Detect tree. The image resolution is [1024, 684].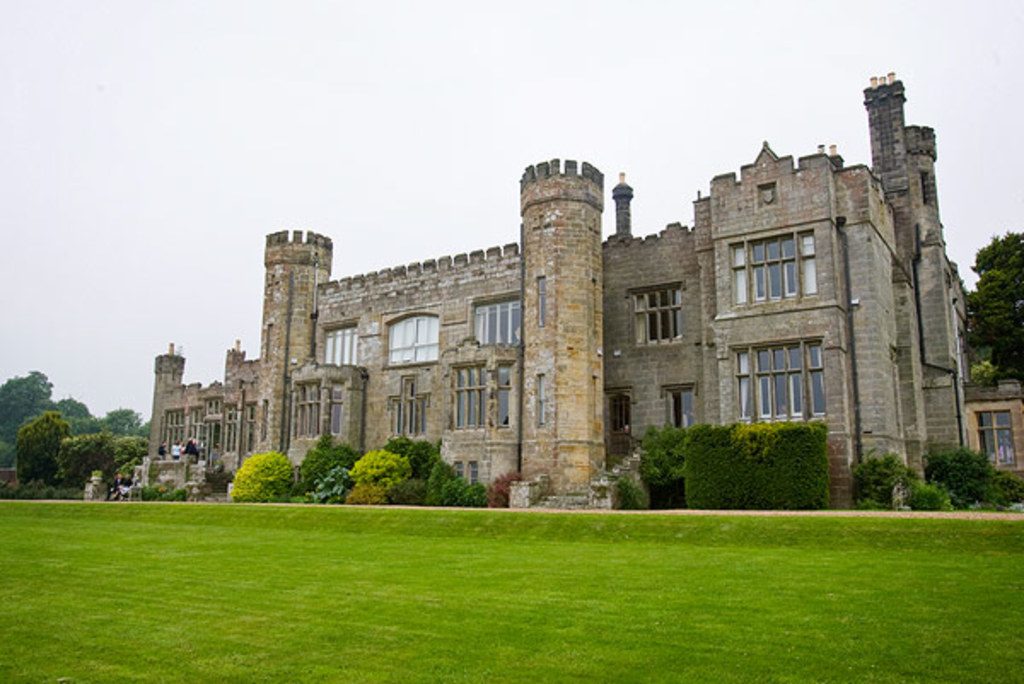
x1=294, y1=428, x2=372, y2=513.
